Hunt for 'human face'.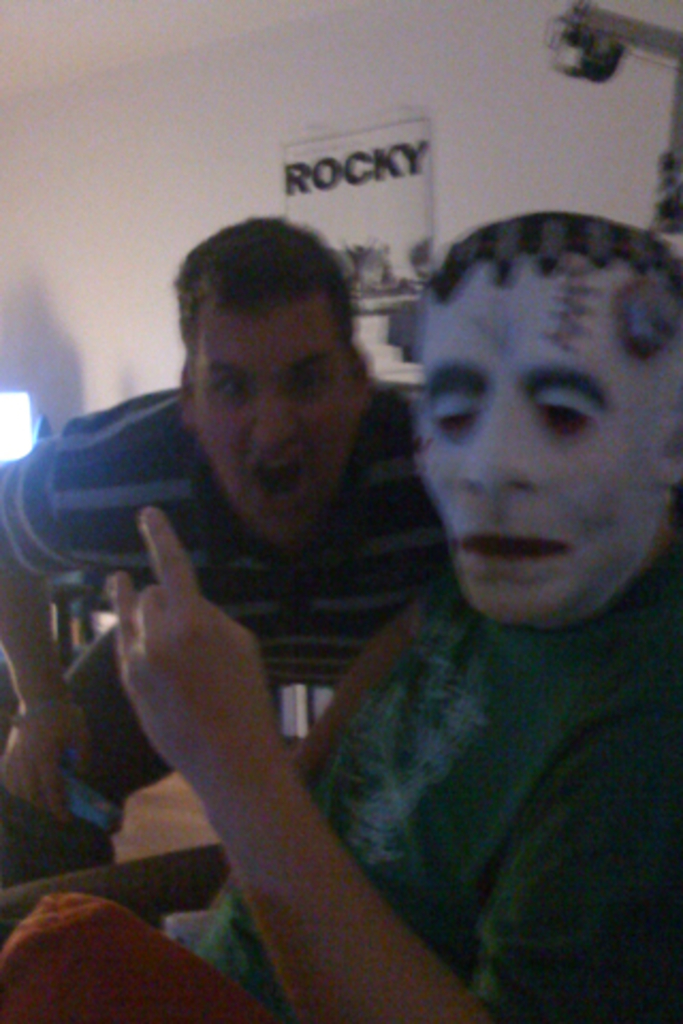
Hunted down at select_region(418, 260, 662, 623).
